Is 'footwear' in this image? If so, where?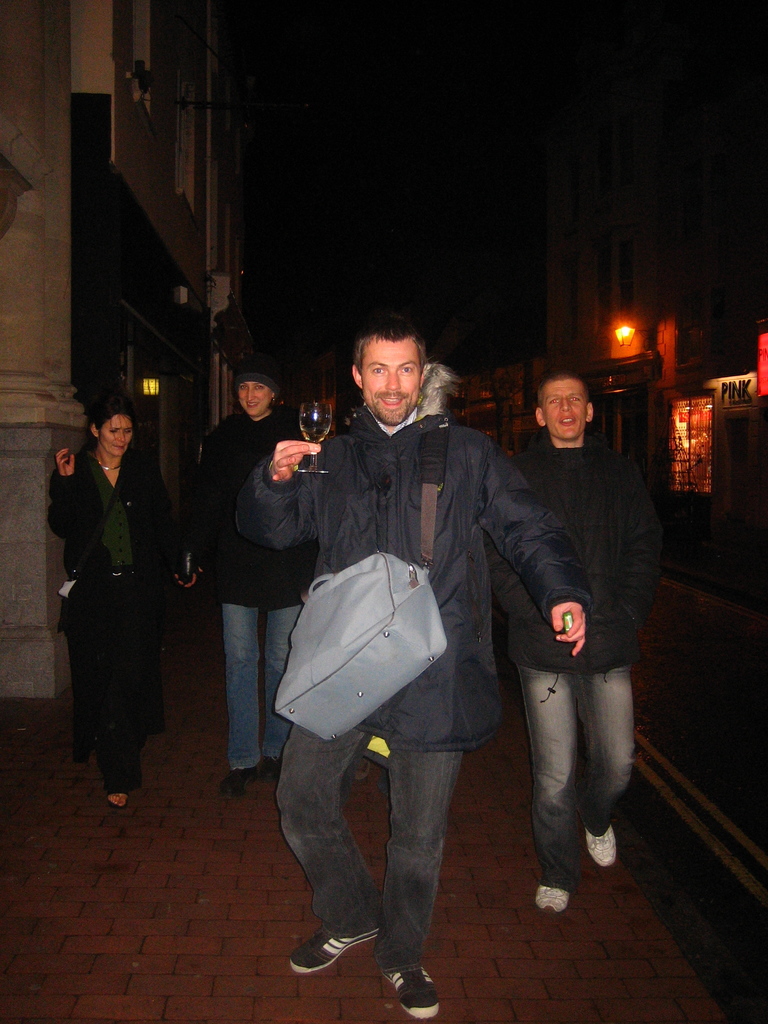
Yes, at box(290, 925, 392, 998).
